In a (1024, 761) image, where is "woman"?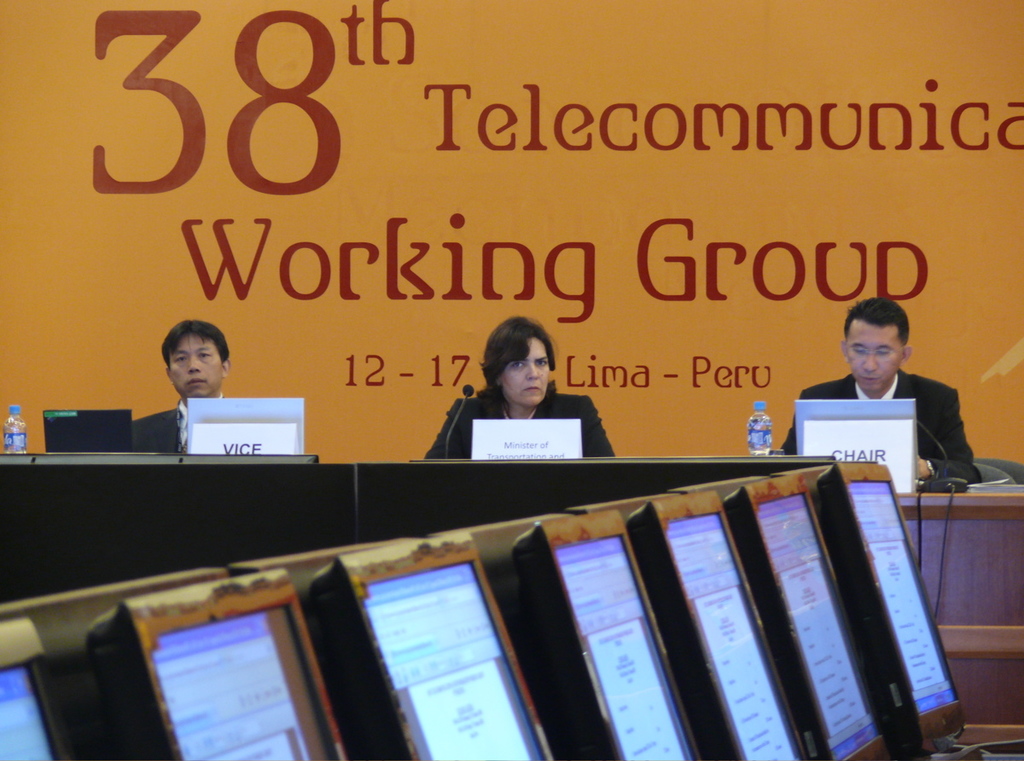
bbox=(443, 322, 601, 469).
